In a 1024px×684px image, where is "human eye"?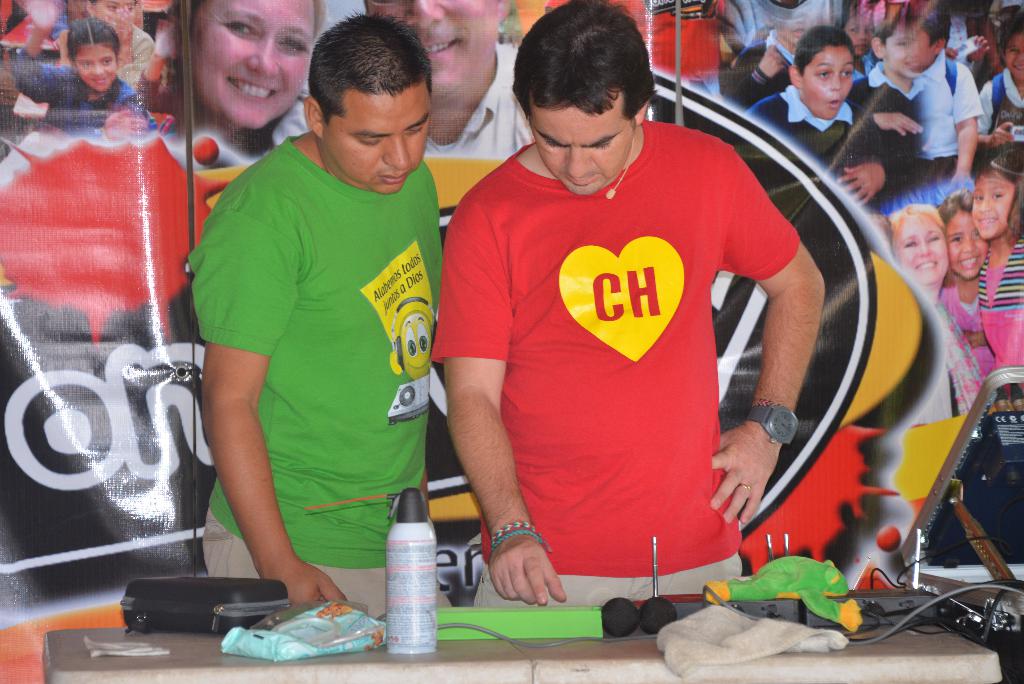
(left=80, top=60, right=96, bottom=67).
